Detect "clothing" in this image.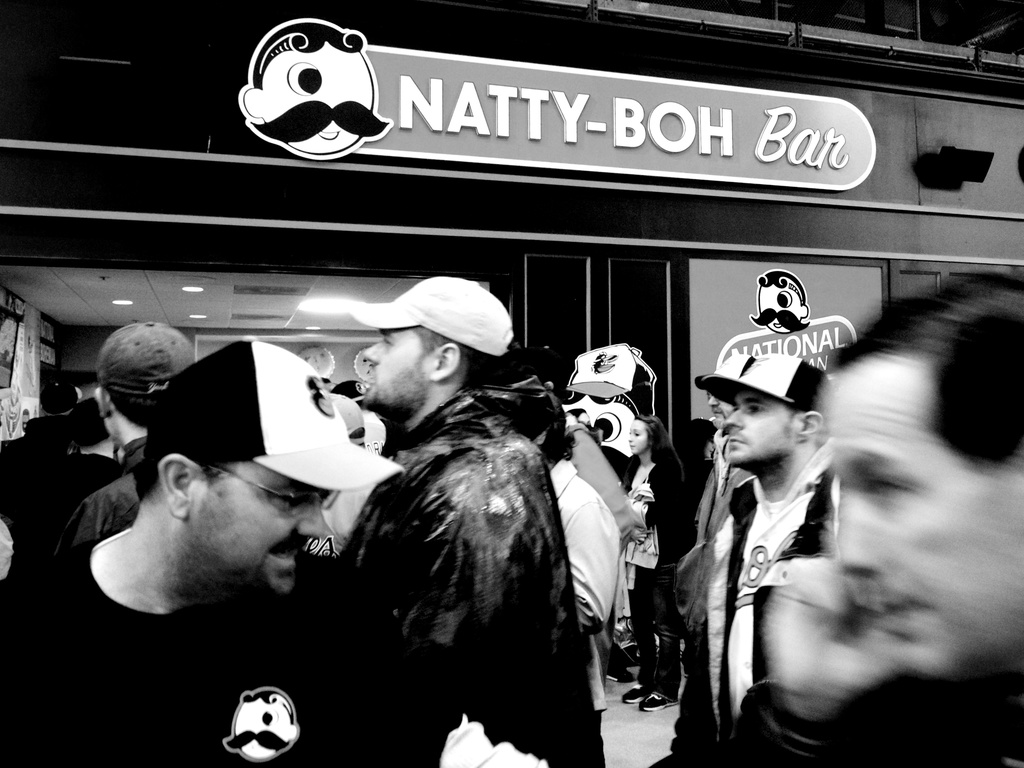
Detection: (left=552, top=462, right=628, bottom=632).
